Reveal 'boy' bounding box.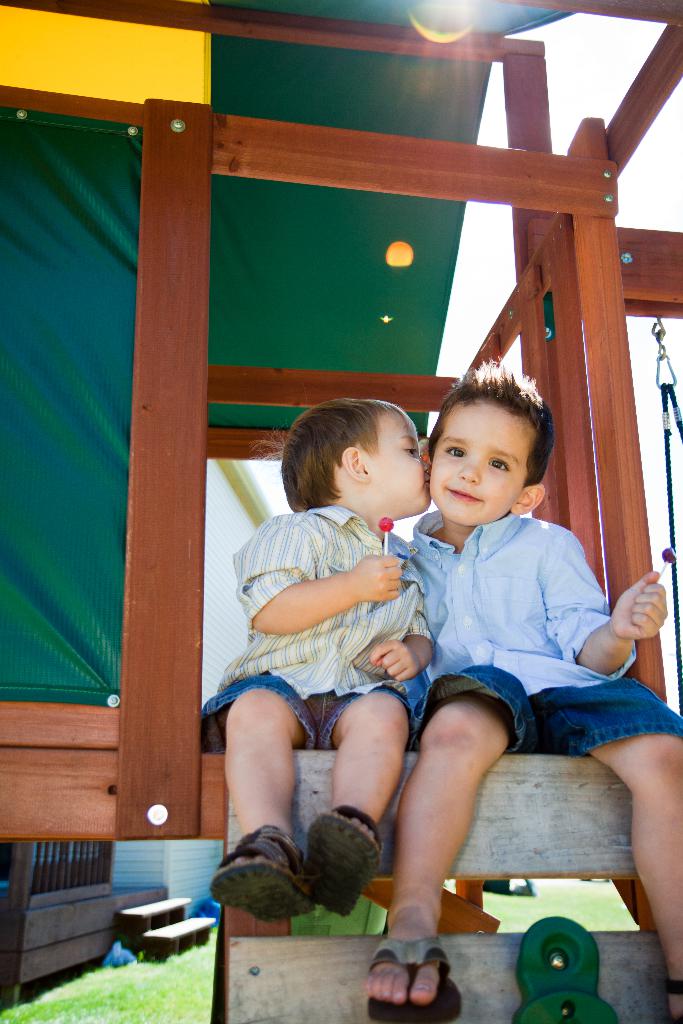
Revealed: locate(360, 356, 682, 1023).
